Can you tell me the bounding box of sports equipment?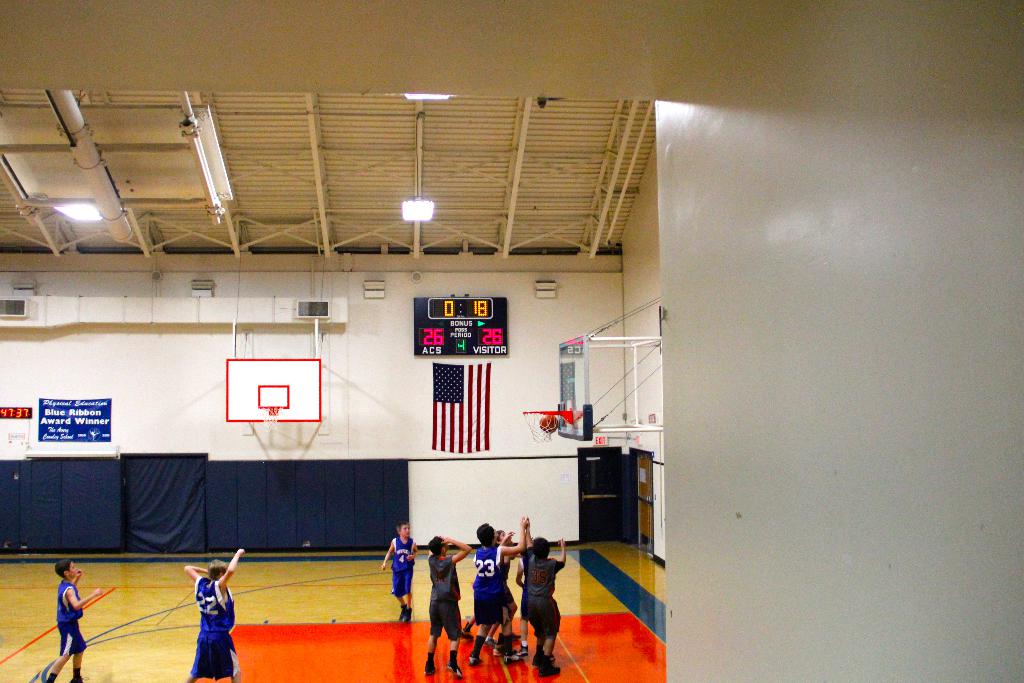
<box>259,400,286,433</box>.
